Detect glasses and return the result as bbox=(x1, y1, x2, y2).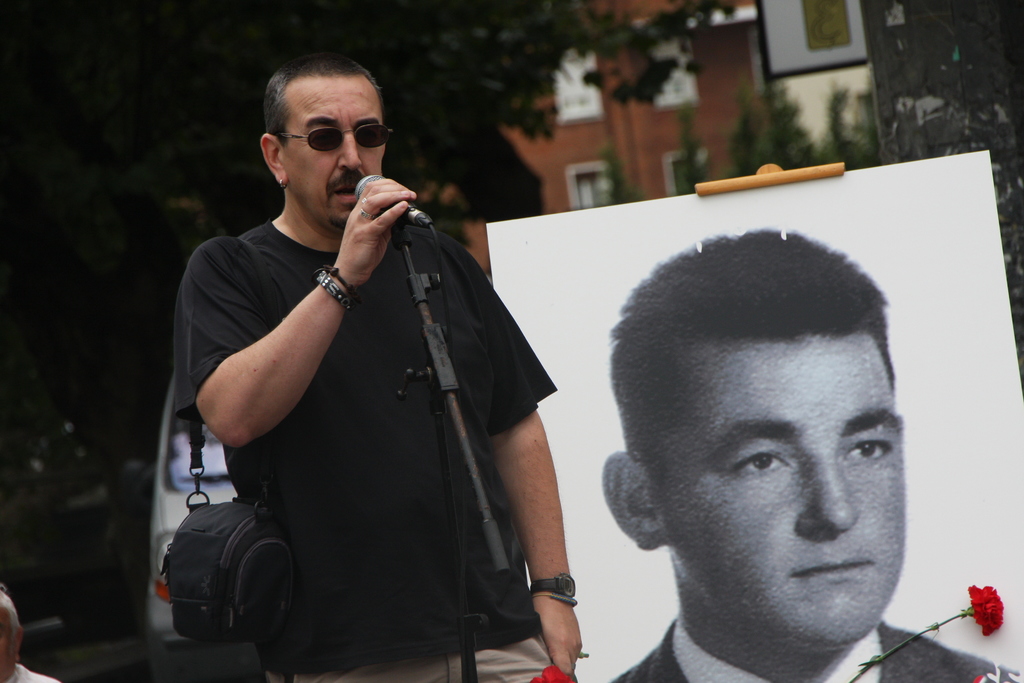
bbox=(284, 123, 395, 156).
